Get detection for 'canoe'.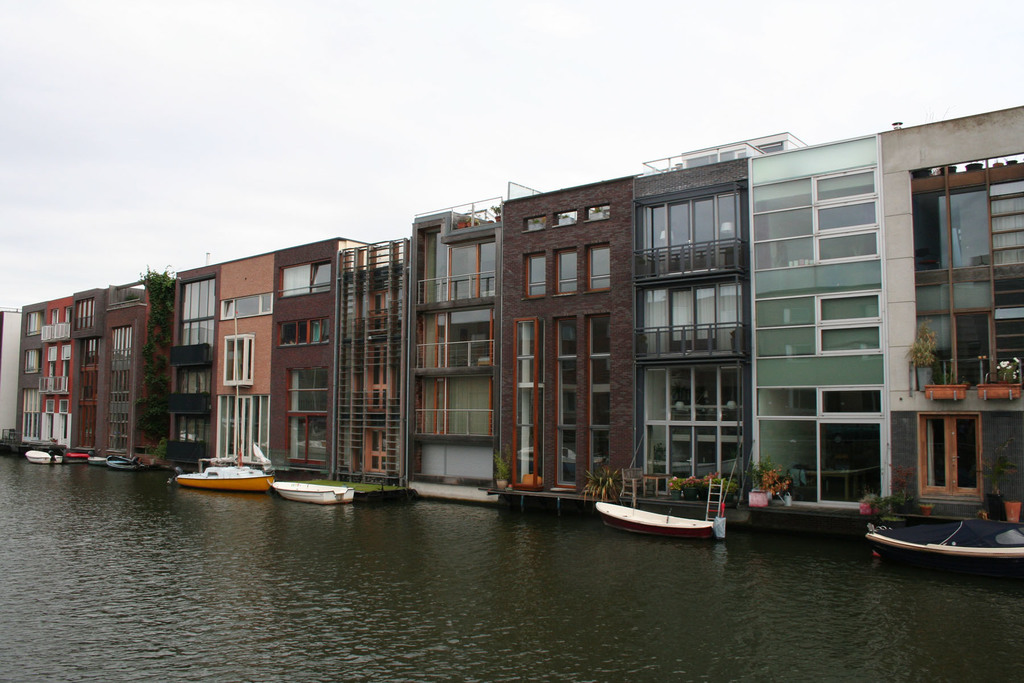
Detection: Rect(870, 527, 1023, 579).
